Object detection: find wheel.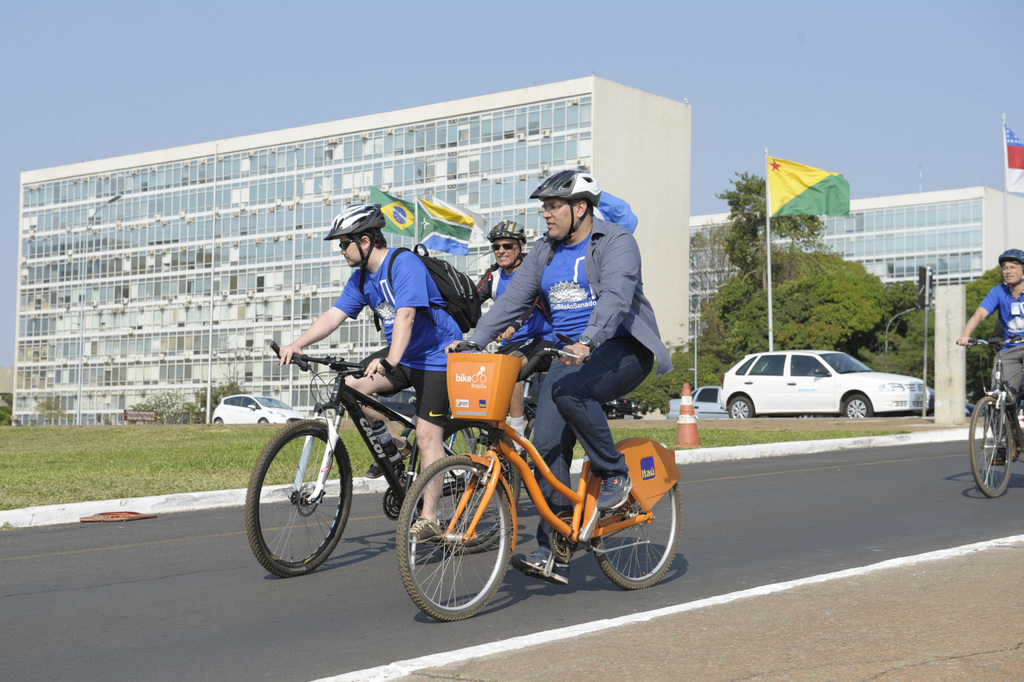
left=589, top=482, right=685, bottom=588.
